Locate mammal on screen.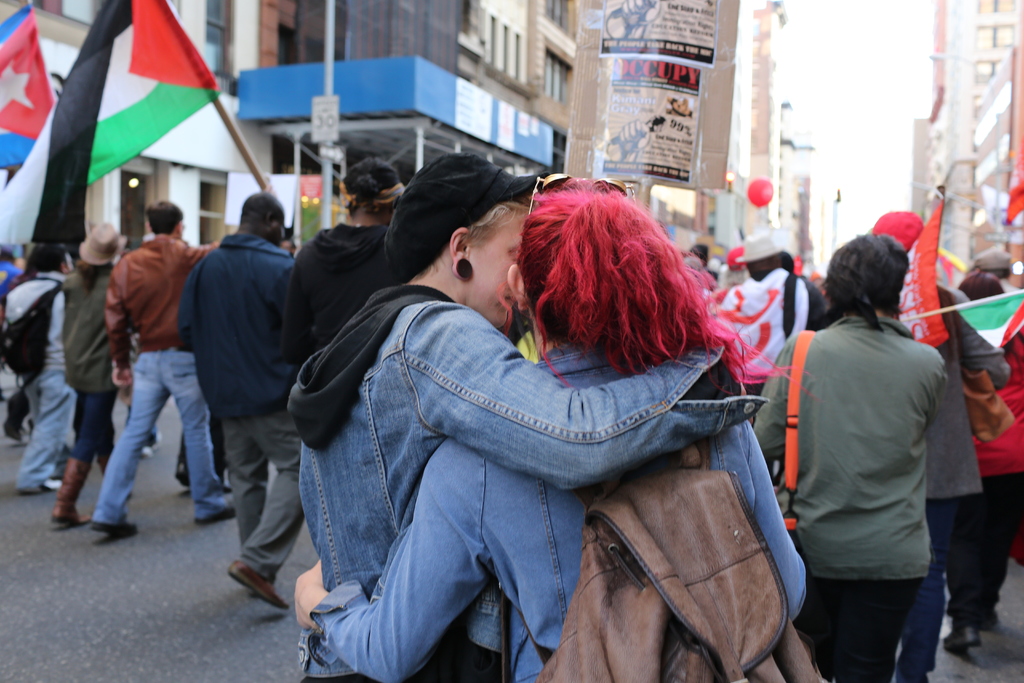
On screen at (775,176,998,682).
